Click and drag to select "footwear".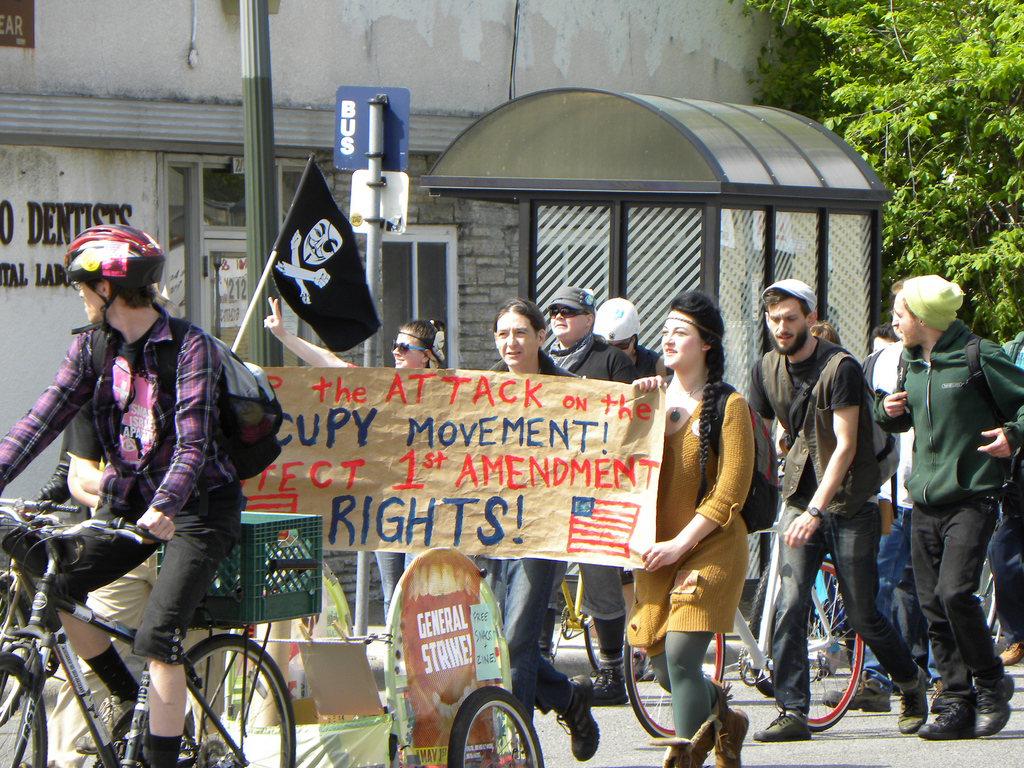
Selection: bbox=[824, 680, 893, 717].
